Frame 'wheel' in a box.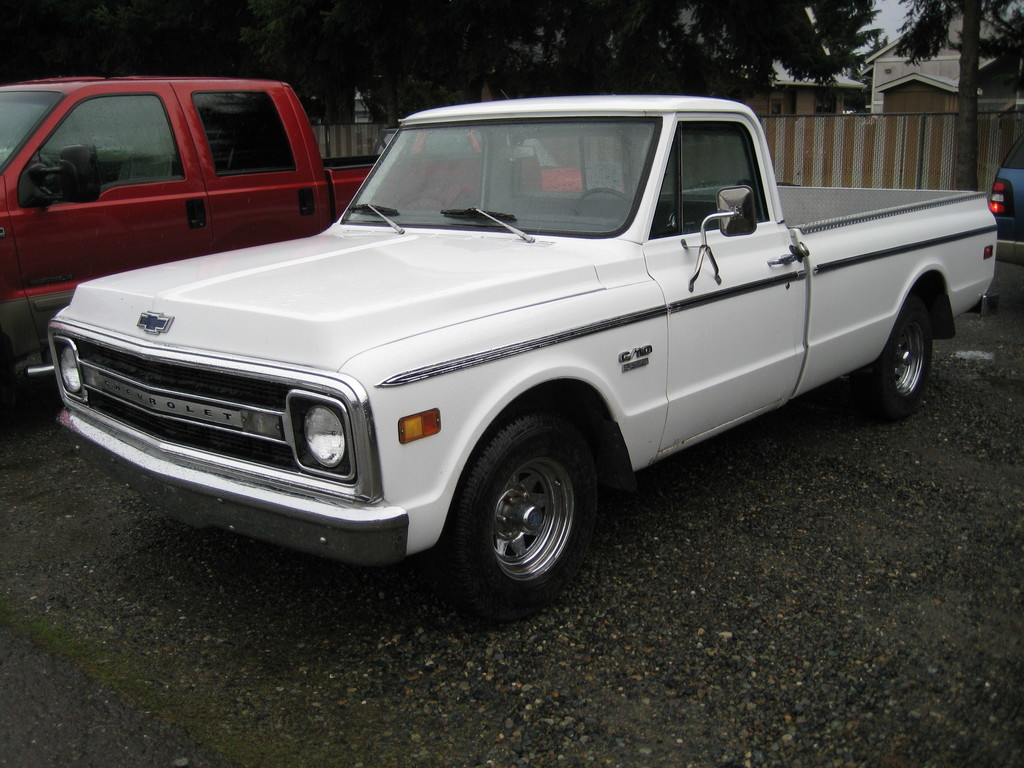
crop(860, 290, 934, 428).
